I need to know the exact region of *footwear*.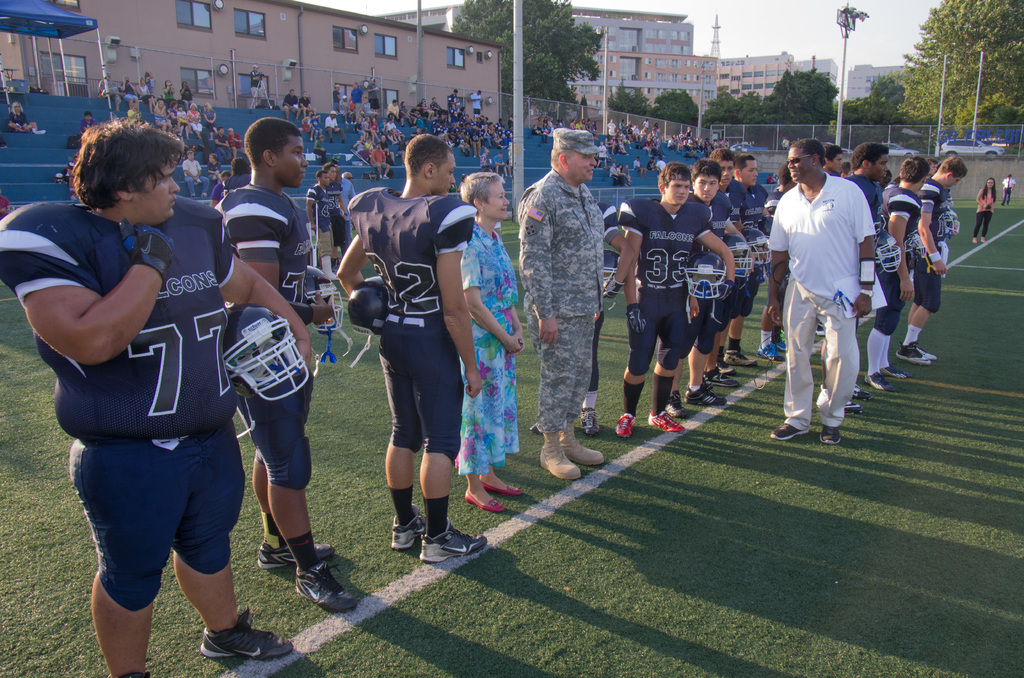
Region: (822, 428, 838, 445).
